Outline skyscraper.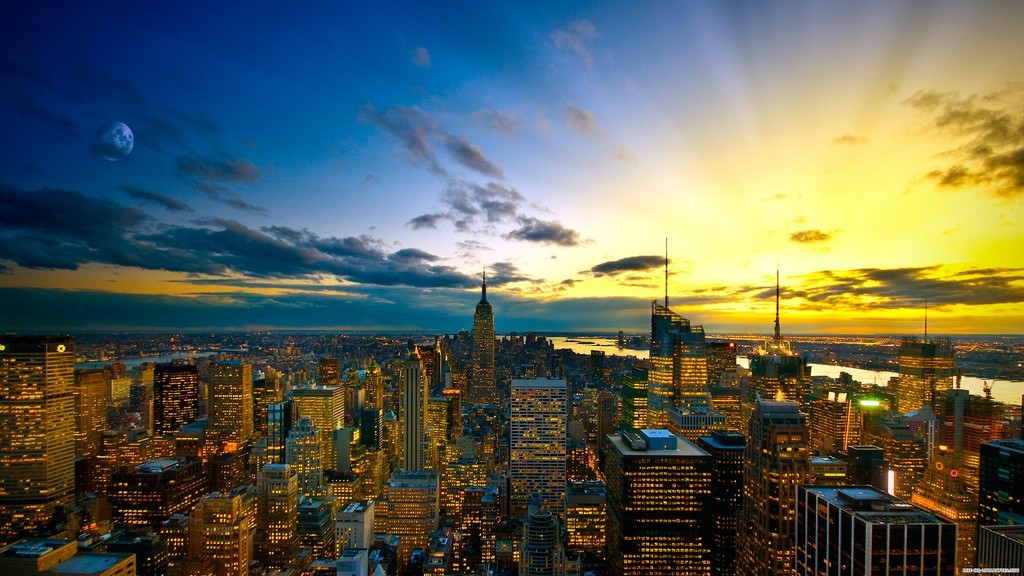
Outline: x1=793, y1=467, x2=963, y2=575.
